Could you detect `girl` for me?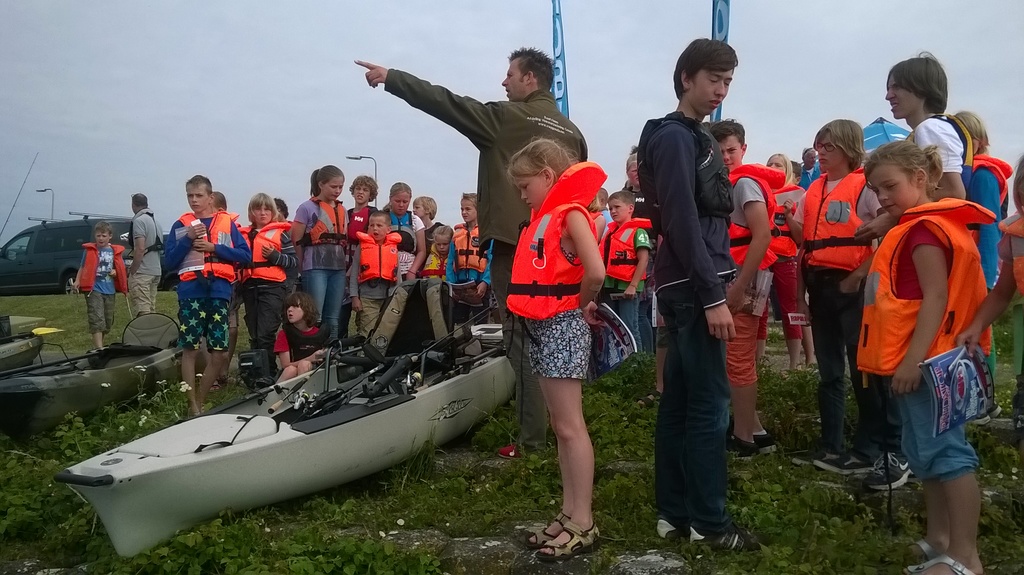
Detection result: [x1=420, y1=220, x2=461, y2=337].
